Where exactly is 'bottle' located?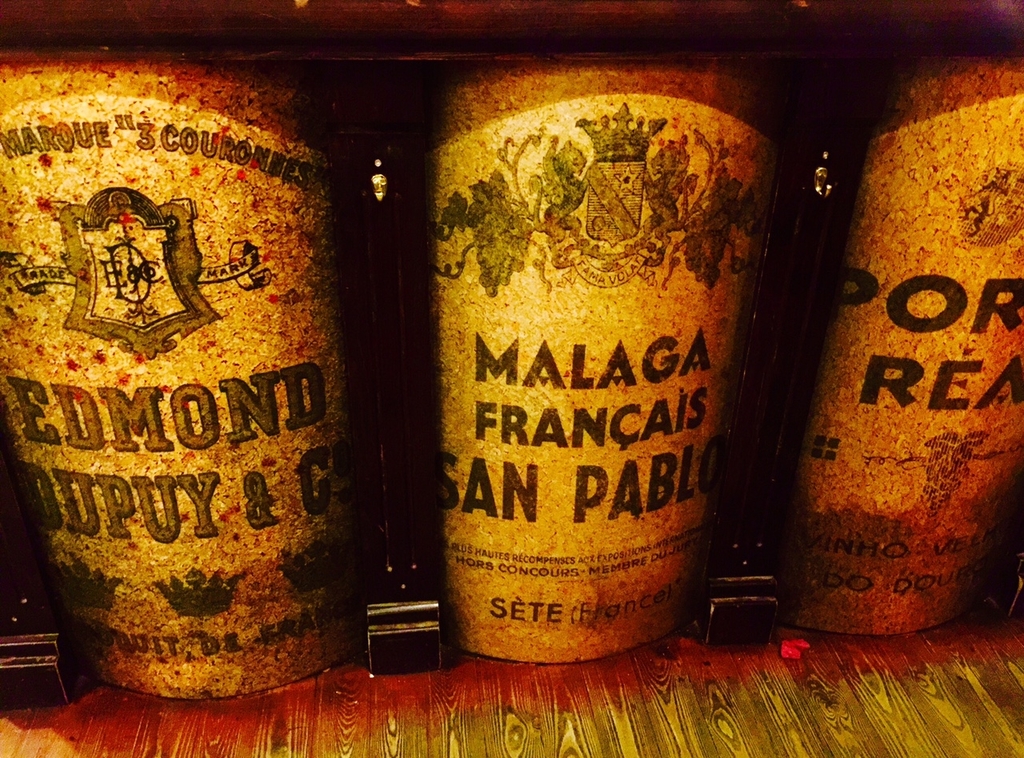
Its bounding box is [0, 0, 369, 724].
